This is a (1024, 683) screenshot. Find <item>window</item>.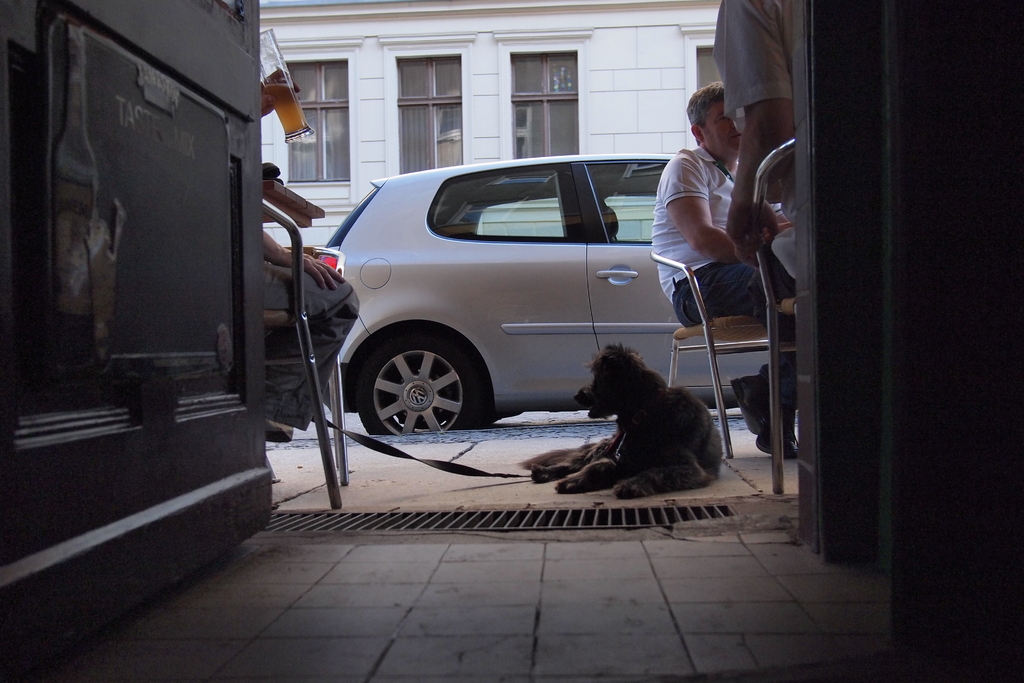
Bounding box: x1=682 y1=24 x2=708 y2=153.
